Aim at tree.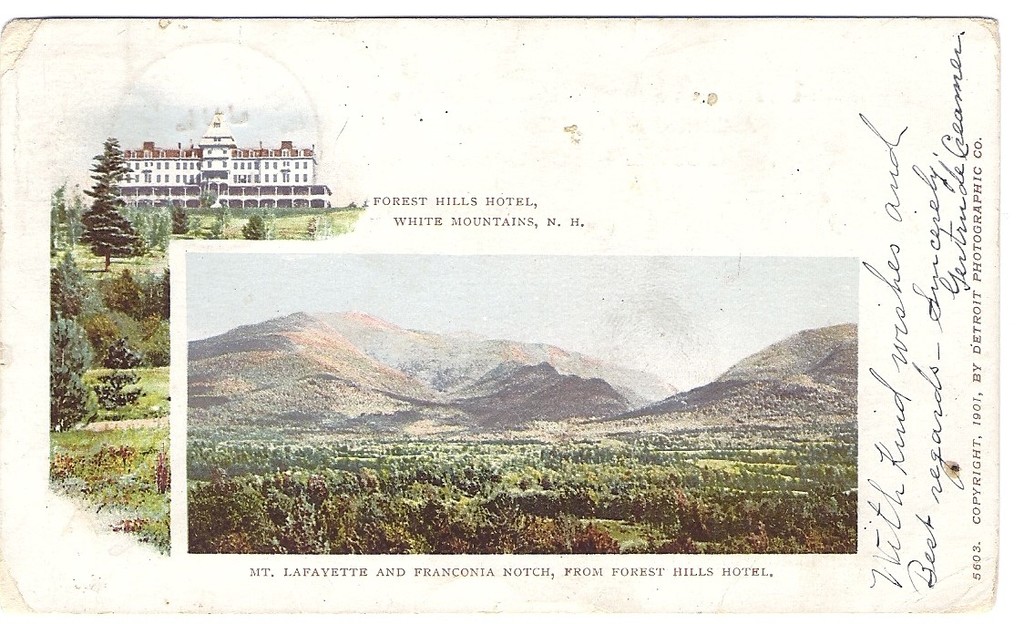
Aimed at x1=49, y1=312, x2=99, y2=378.
